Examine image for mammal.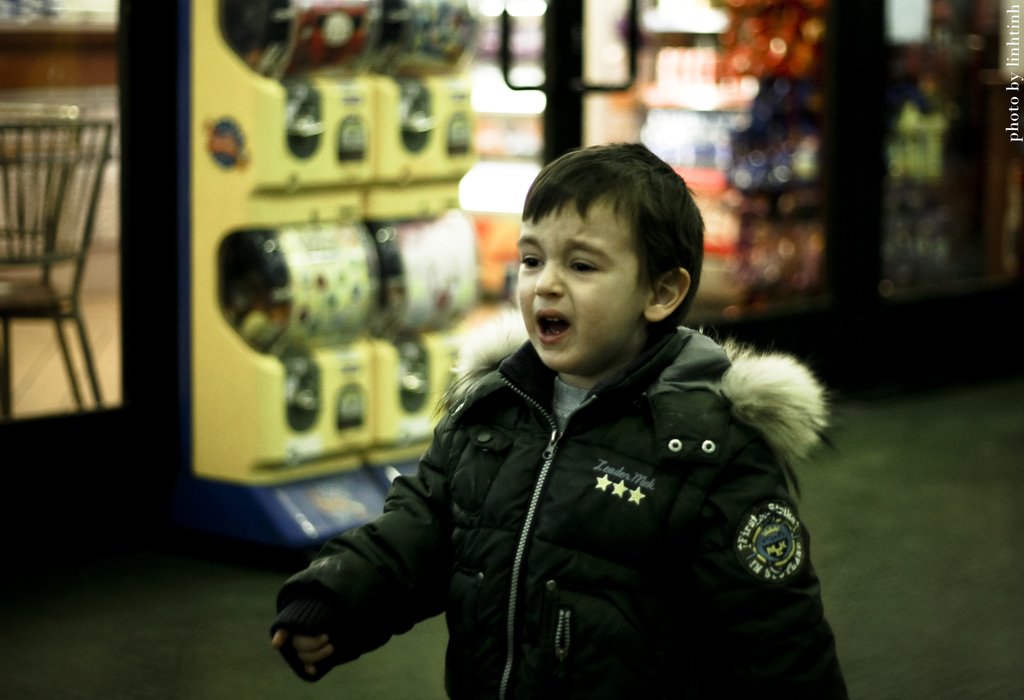
Examination result: [298, 182, 849, 688].
